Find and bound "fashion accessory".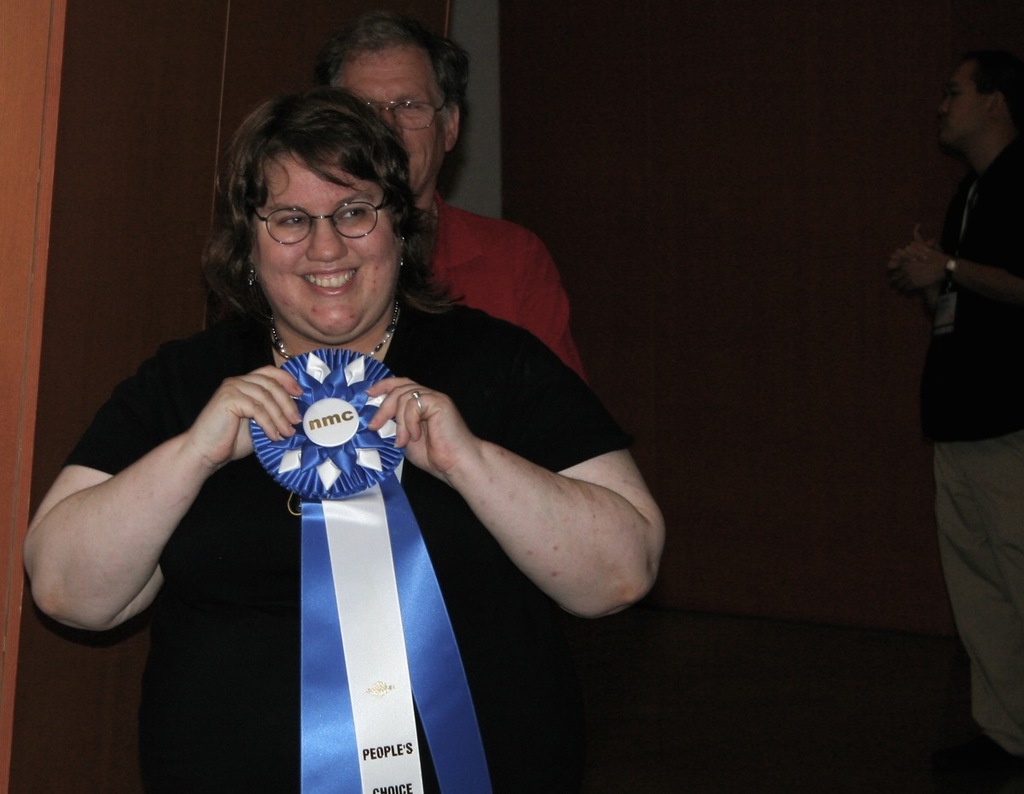
Bound: x1=412 y1=391 x2=423 y2=397.
